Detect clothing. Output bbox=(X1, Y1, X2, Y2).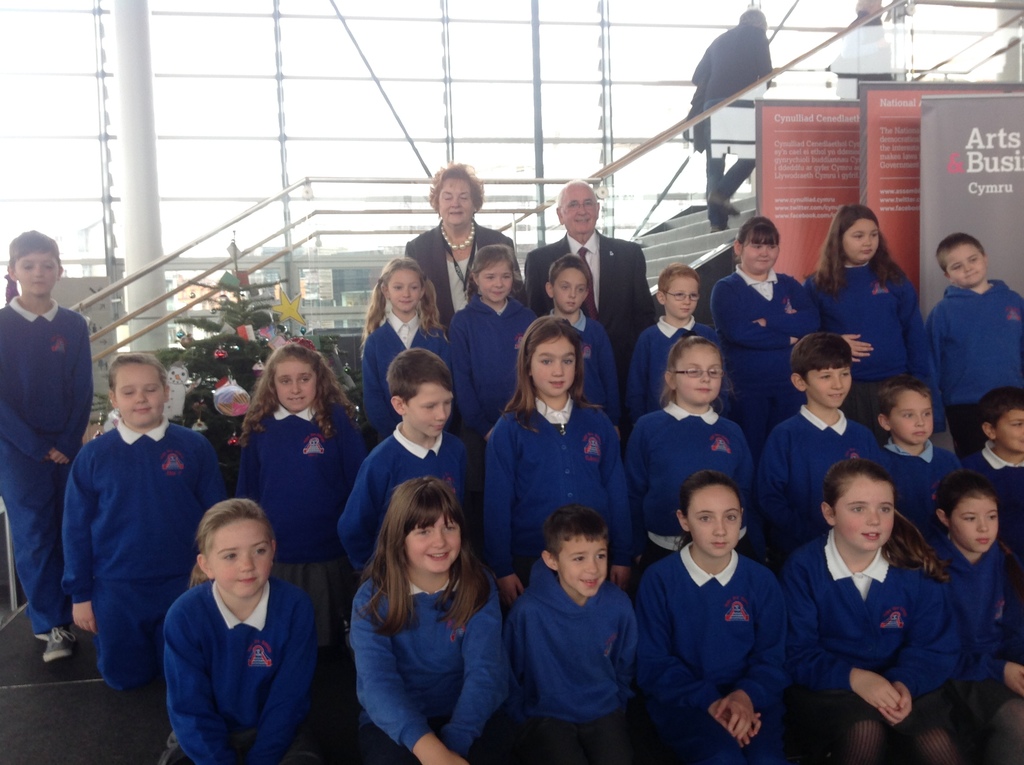
bbox=(61, 418, 238, 667).
